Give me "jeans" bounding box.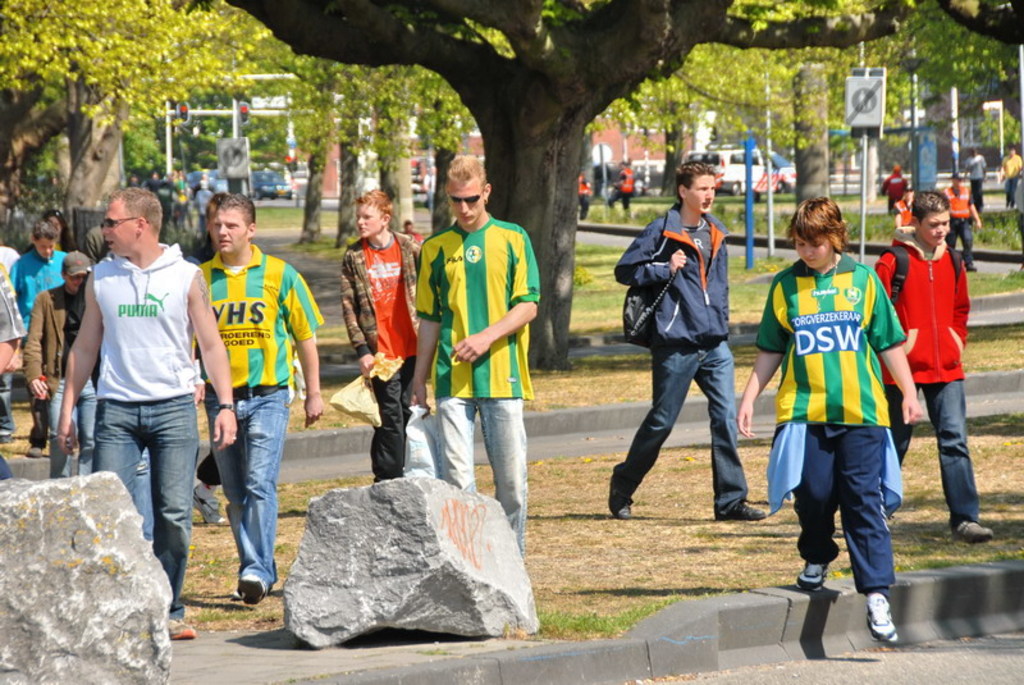
pyautogui.locateOnScreen(198, 380, 275, 608).
